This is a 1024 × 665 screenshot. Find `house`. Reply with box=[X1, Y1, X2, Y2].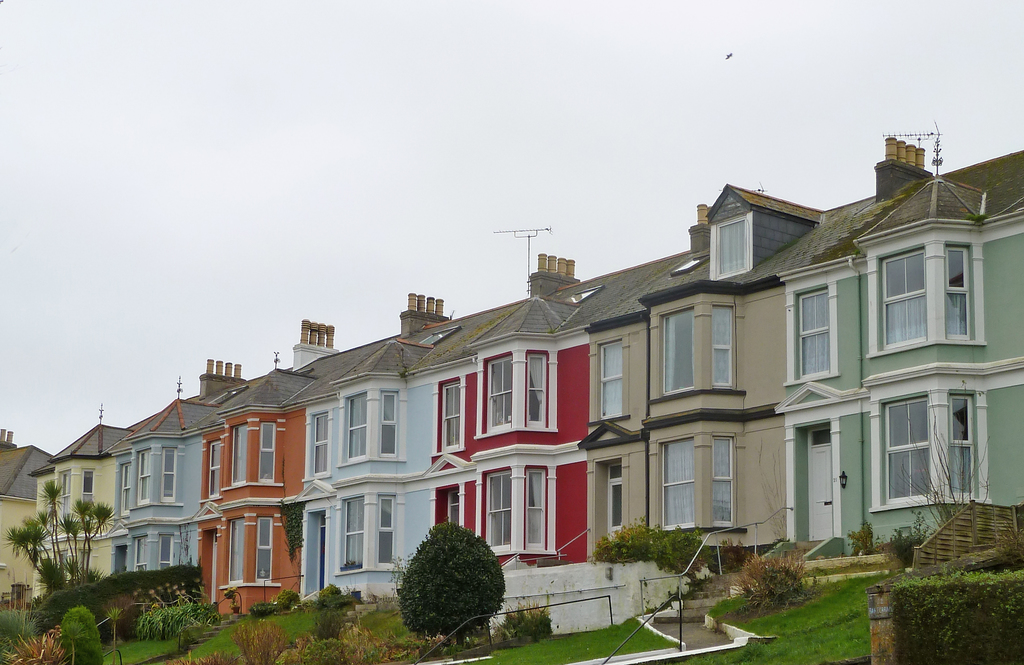
box=[0, 118, 1023, 612].
